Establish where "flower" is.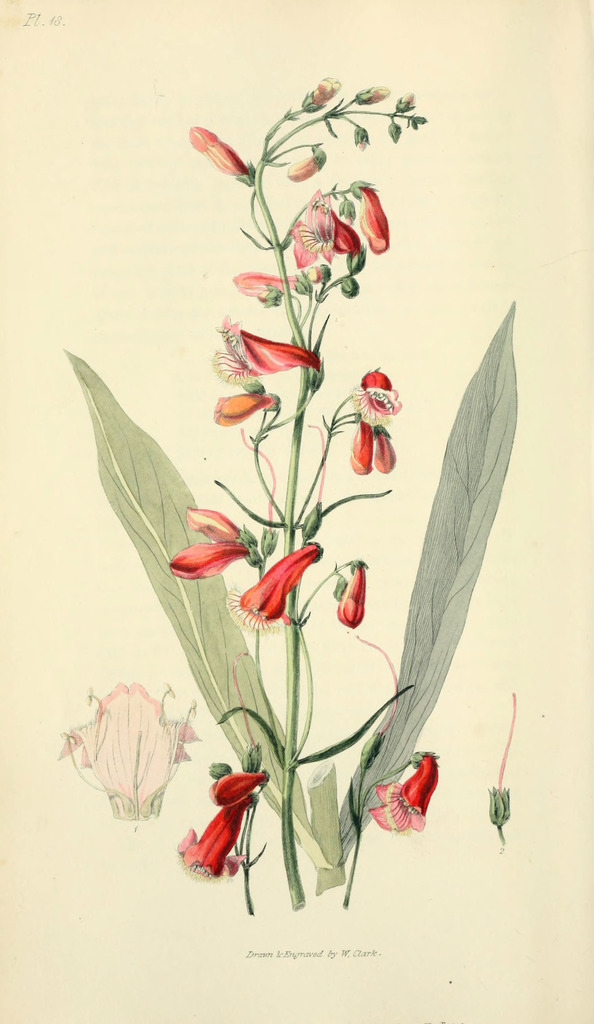
Established at bbox=[353, 176, 390, 253].
